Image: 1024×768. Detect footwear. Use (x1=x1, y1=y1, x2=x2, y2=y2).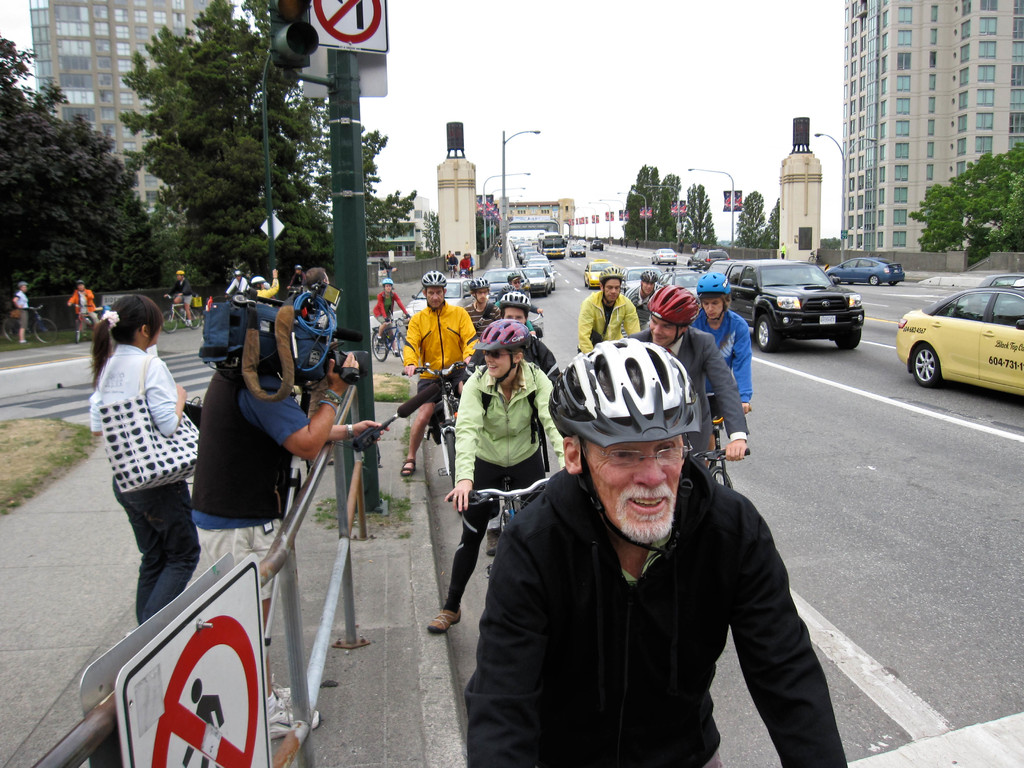
(x1=276, y1=685, x2=293, y2=709).
